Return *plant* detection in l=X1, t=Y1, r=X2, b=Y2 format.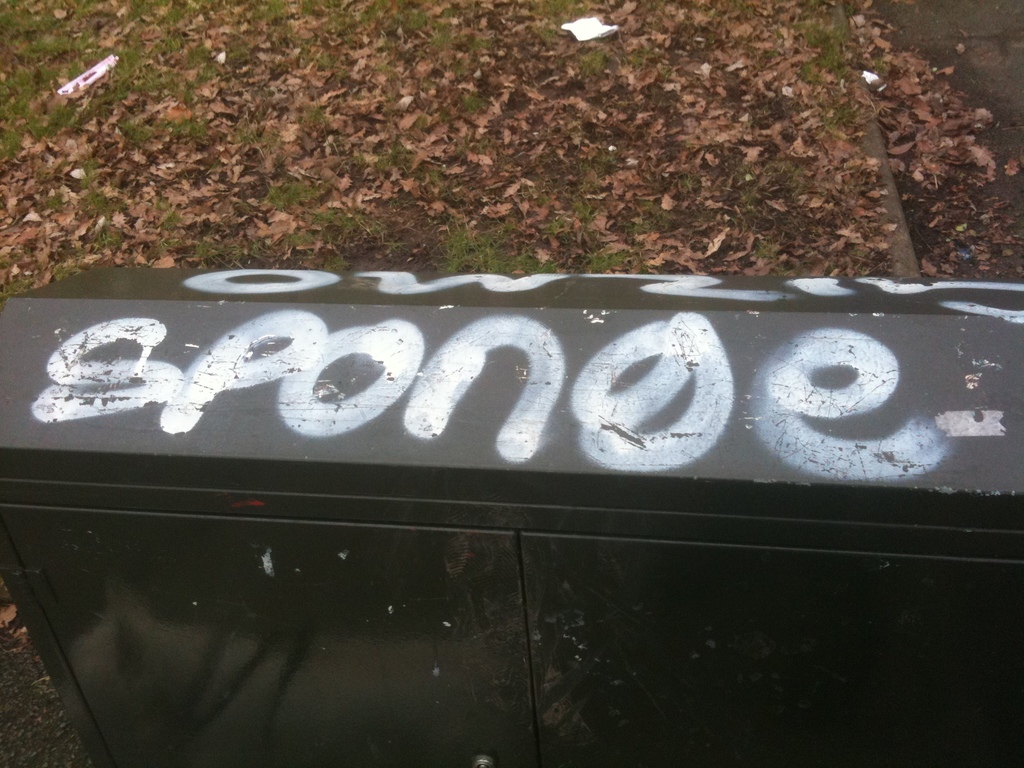
l=680, t=174, r=700, b=194.
